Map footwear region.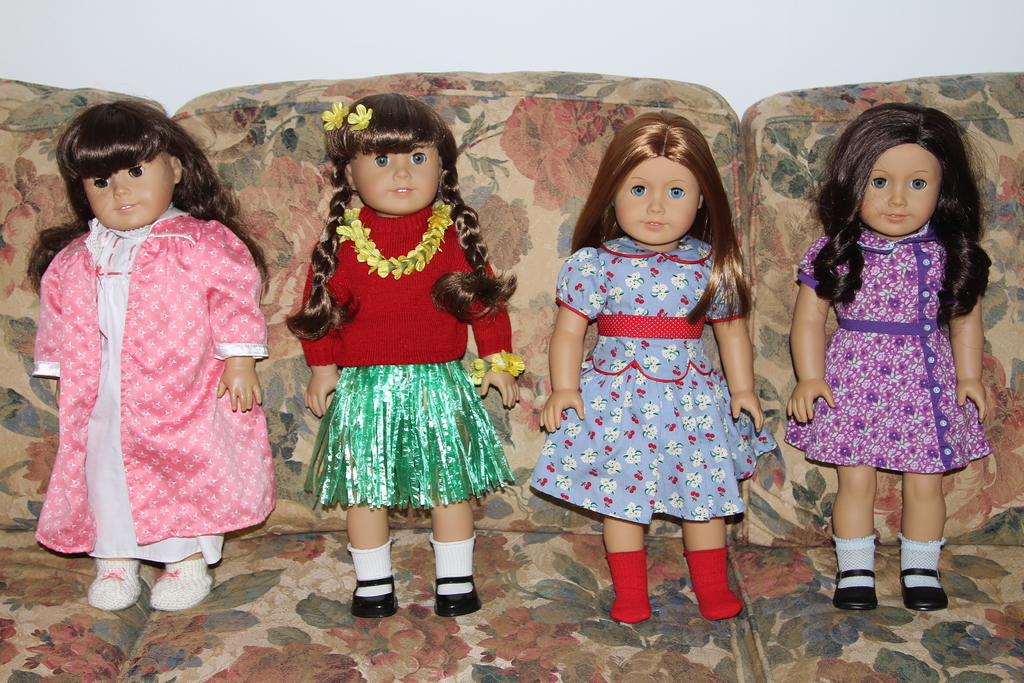
Mapped to box=[895, 571, 940, 609].
